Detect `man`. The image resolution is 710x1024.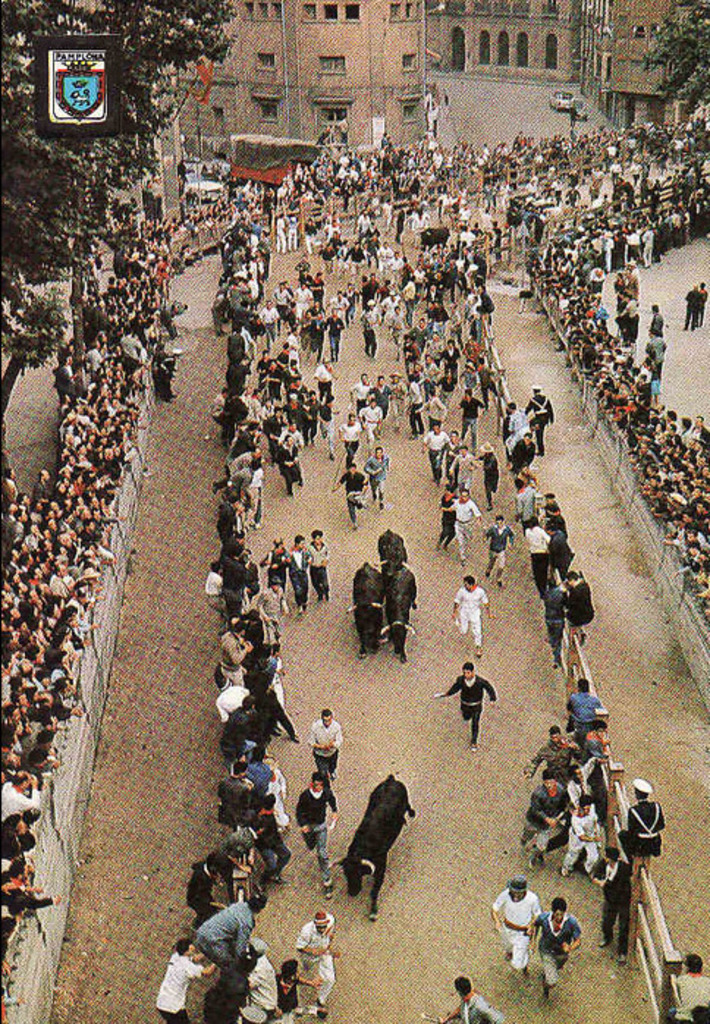
detection(332, 462, 364, 525).
